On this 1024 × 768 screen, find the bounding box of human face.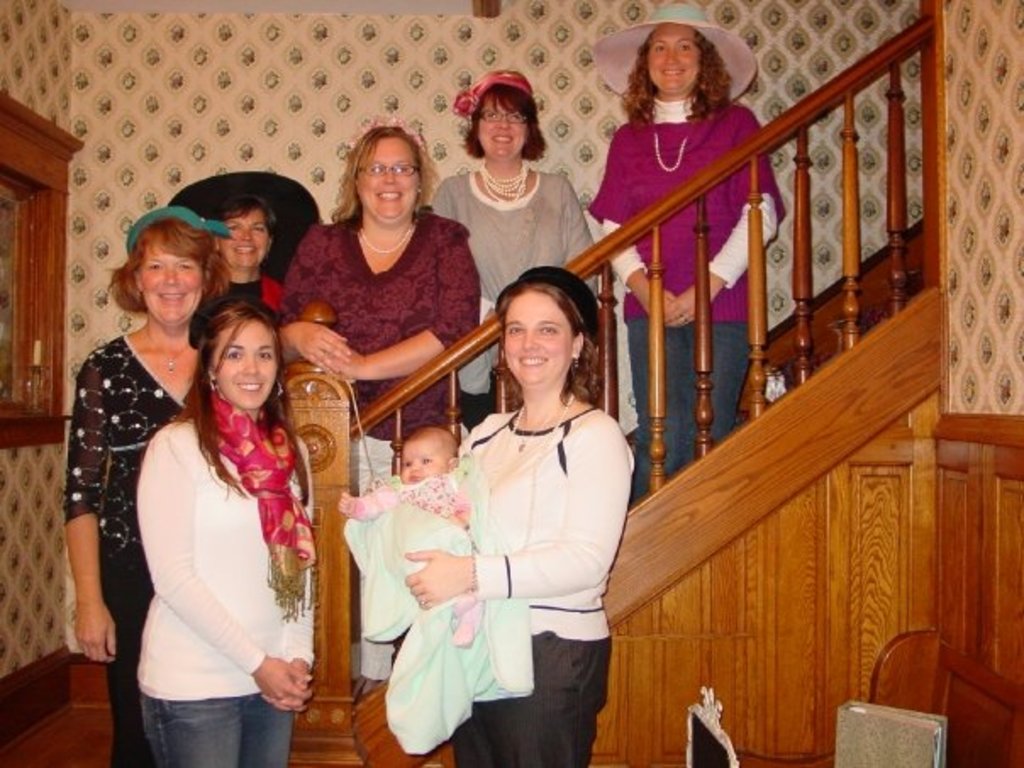
Bounding box: {"left": 504, "top": 290, "right": 575, "bottom": 387}.
